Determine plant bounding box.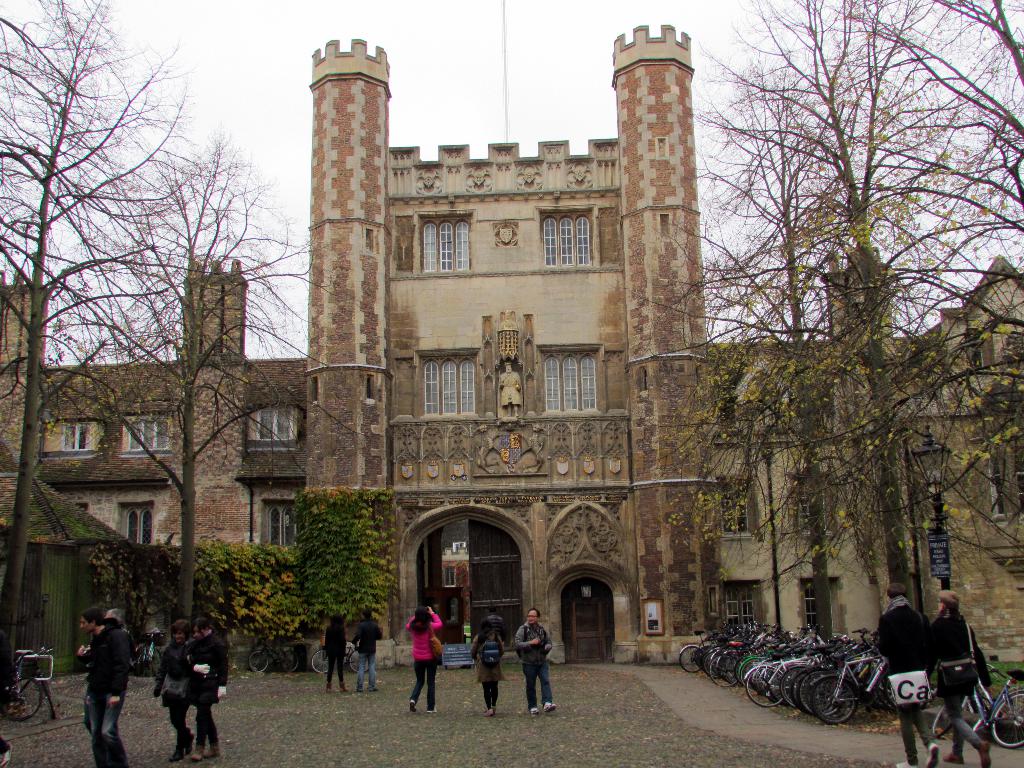
Determined: x1=292 y1=484 x2=406 y2=625.
